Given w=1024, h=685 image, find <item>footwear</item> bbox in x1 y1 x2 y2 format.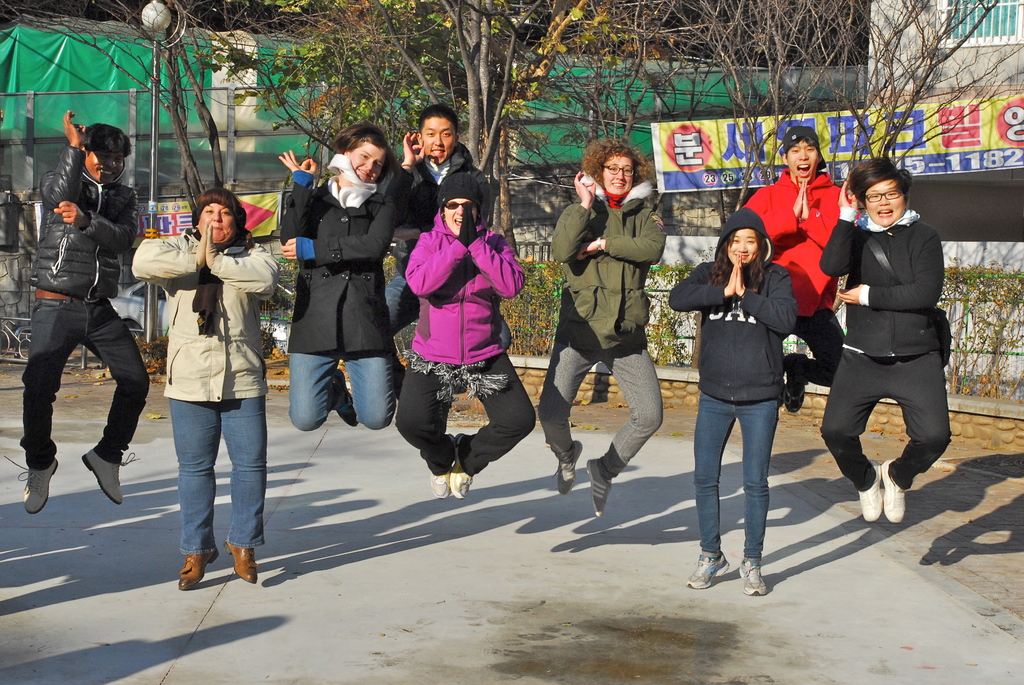
228 540 266 584.
